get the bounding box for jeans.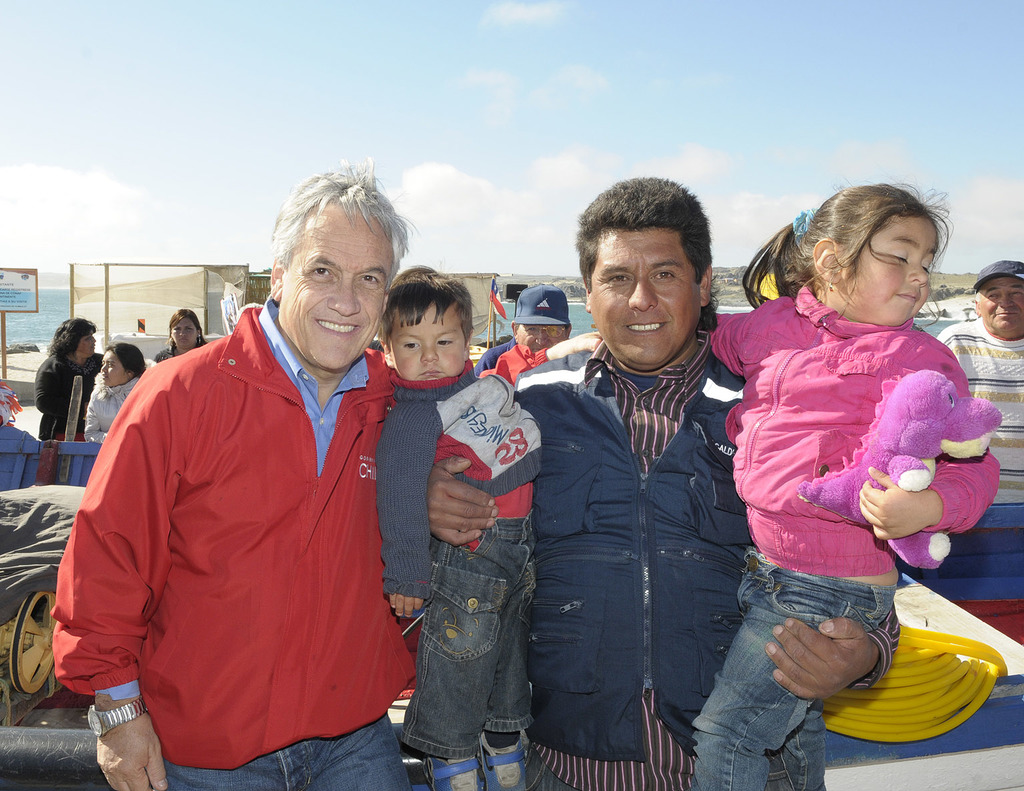
153 711 409 790.
